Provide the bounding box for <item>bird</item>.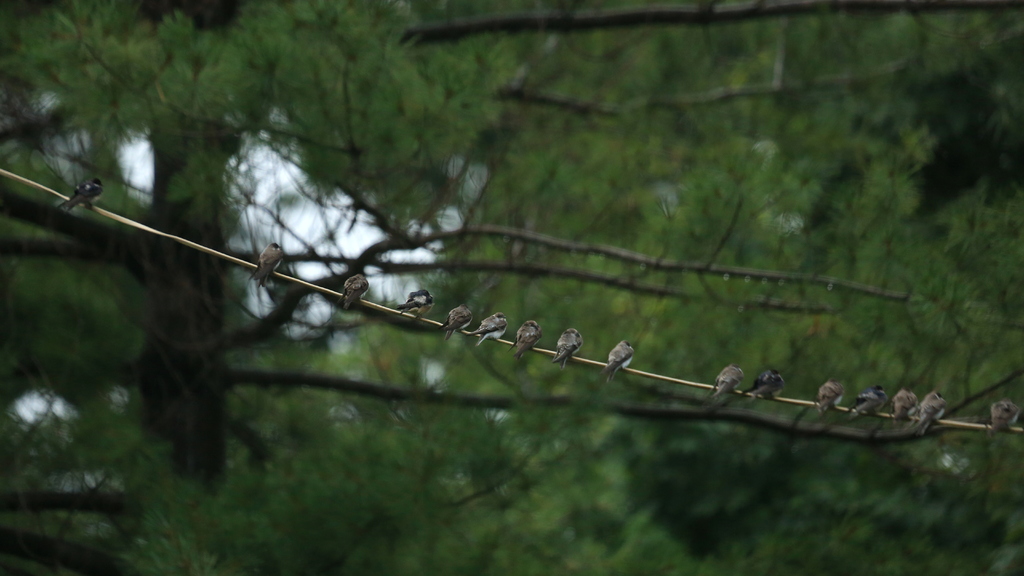
(900,392,948,433).
